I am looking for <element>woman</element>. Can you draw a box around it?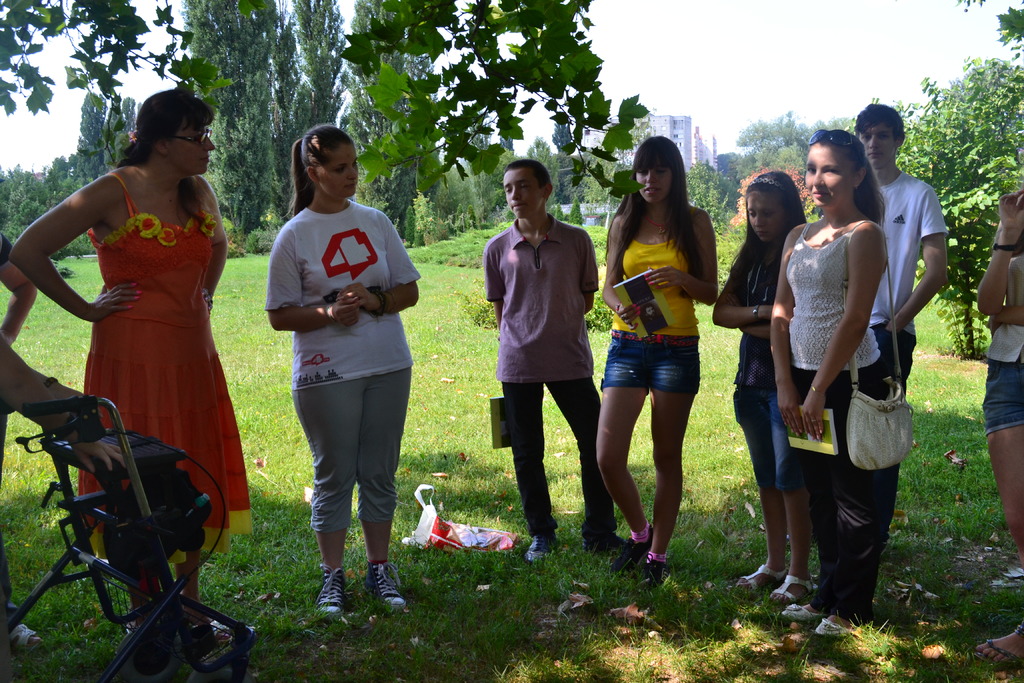
Sure, the bounding box is <bbox>262, 121, 423, 621</bbox>.
